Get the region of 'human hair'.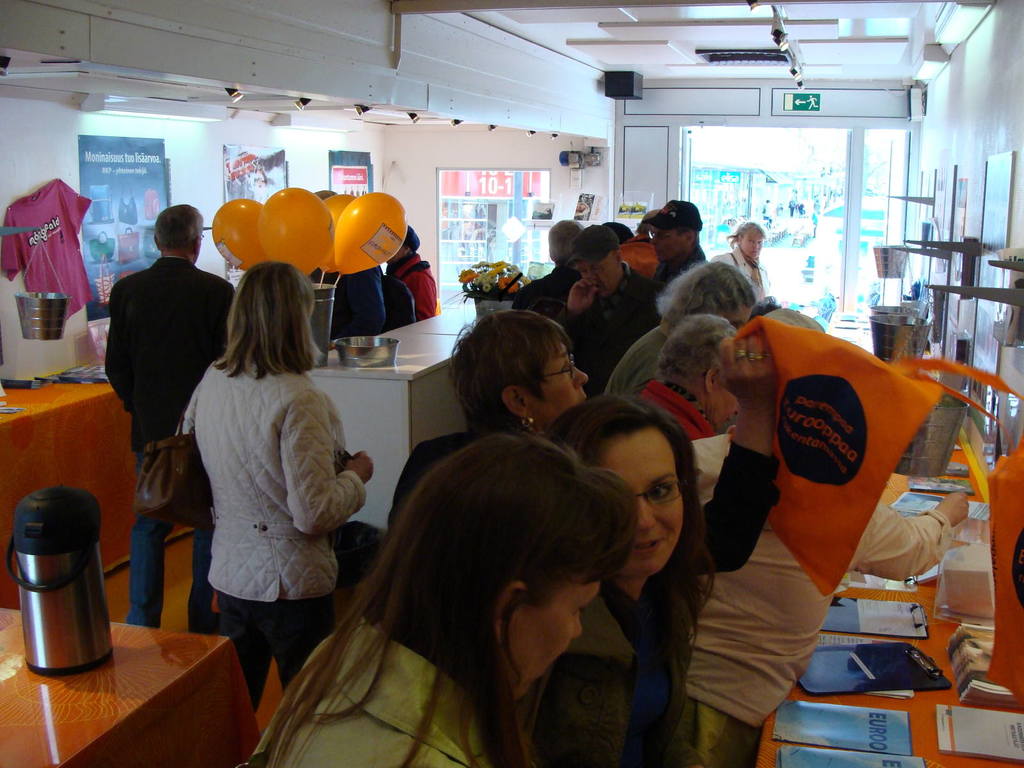
region(402, 228, 419, 253).
